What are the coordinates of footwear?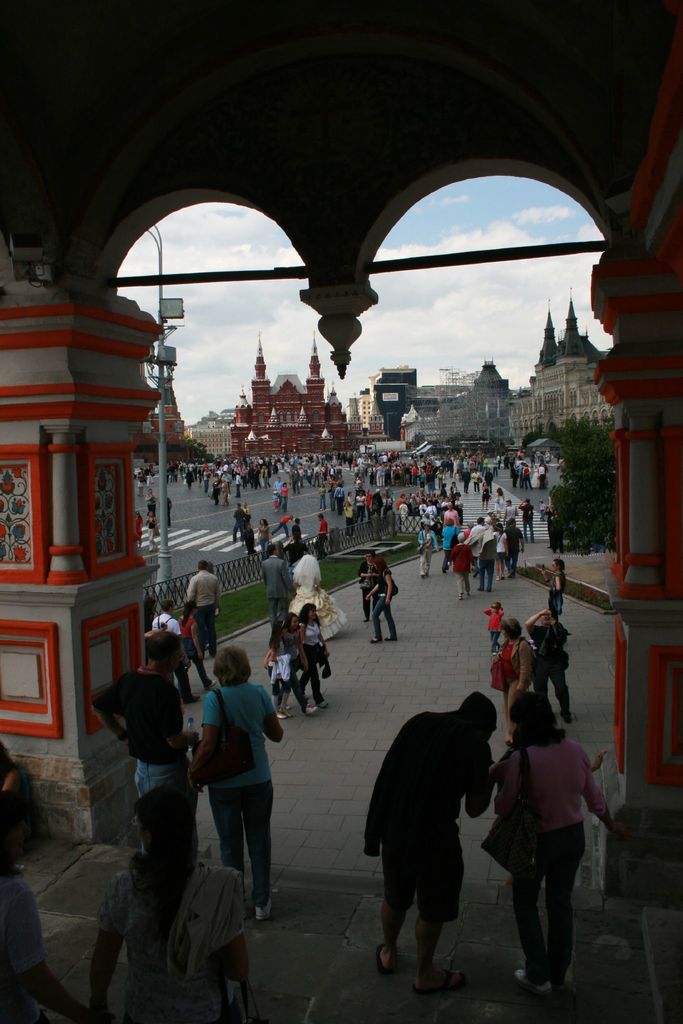
411:967:468:993.
